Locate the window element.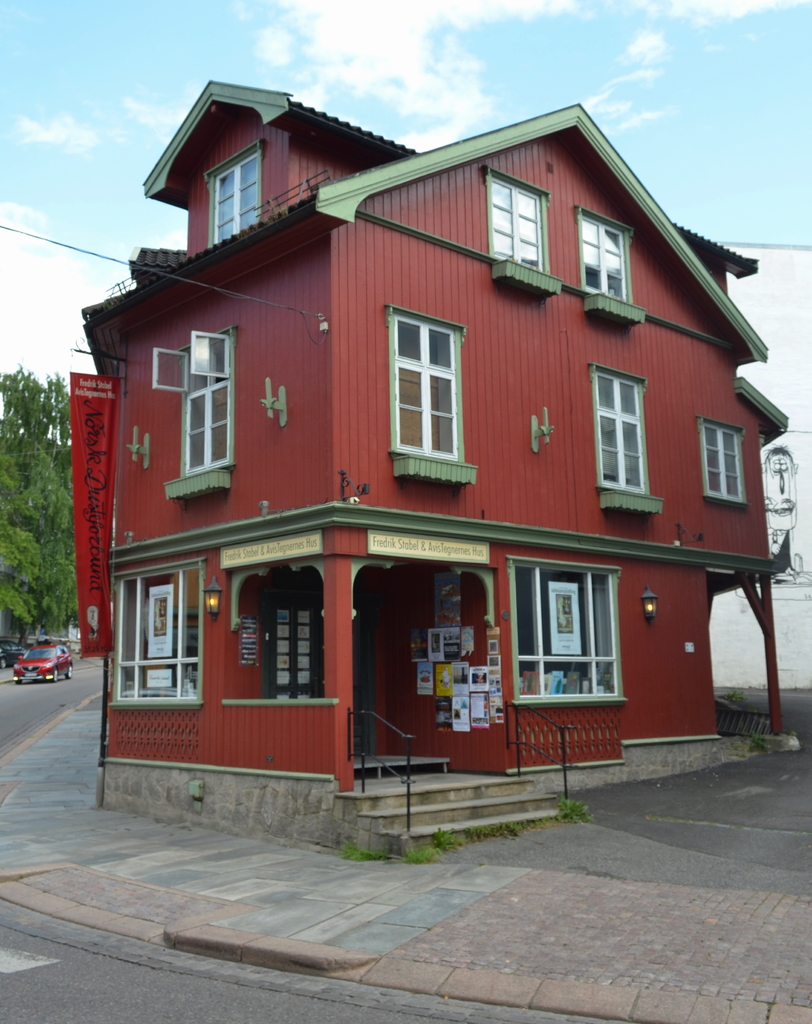
Element bbox: pyautogui.locateOnScreen(198, 136, 264, 252).
